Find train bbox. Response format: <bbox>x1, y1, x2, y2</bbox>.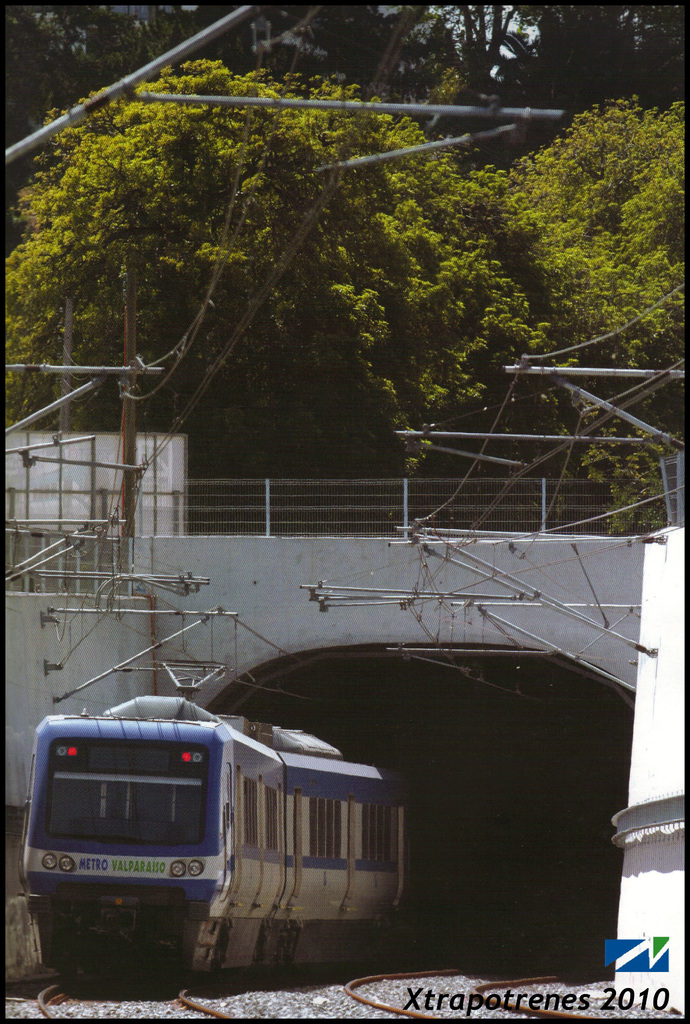
<bbox>22, 664, 406, 1001</bbox>.
